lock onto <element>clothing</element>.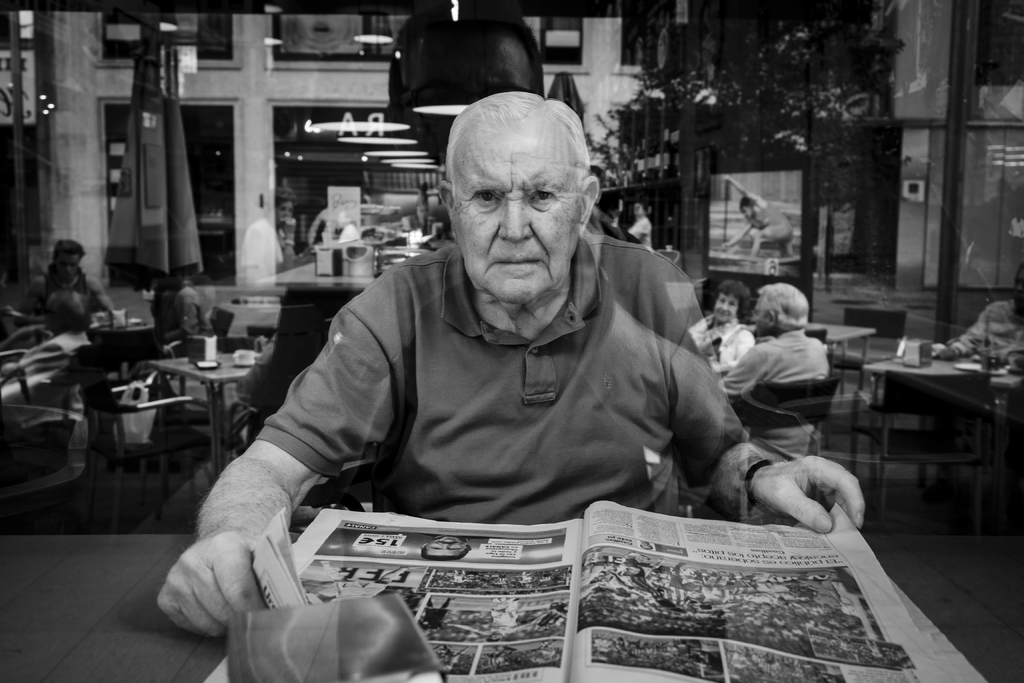
Locked: locate(696, 314, 749, 374).
